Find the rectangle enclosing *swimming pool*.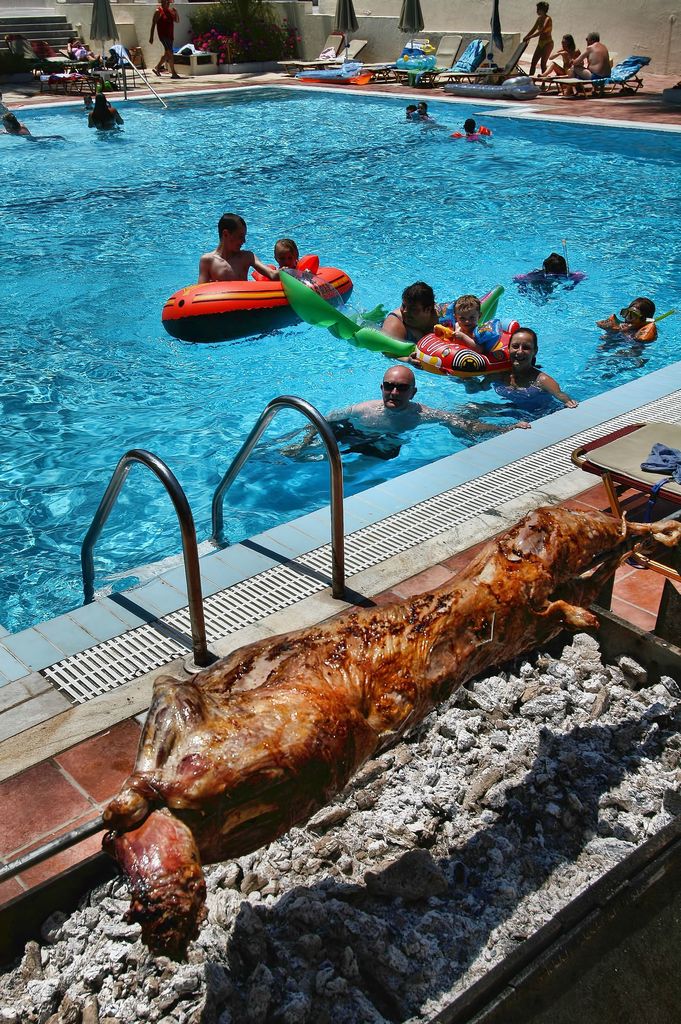
[37,93,673,408].
